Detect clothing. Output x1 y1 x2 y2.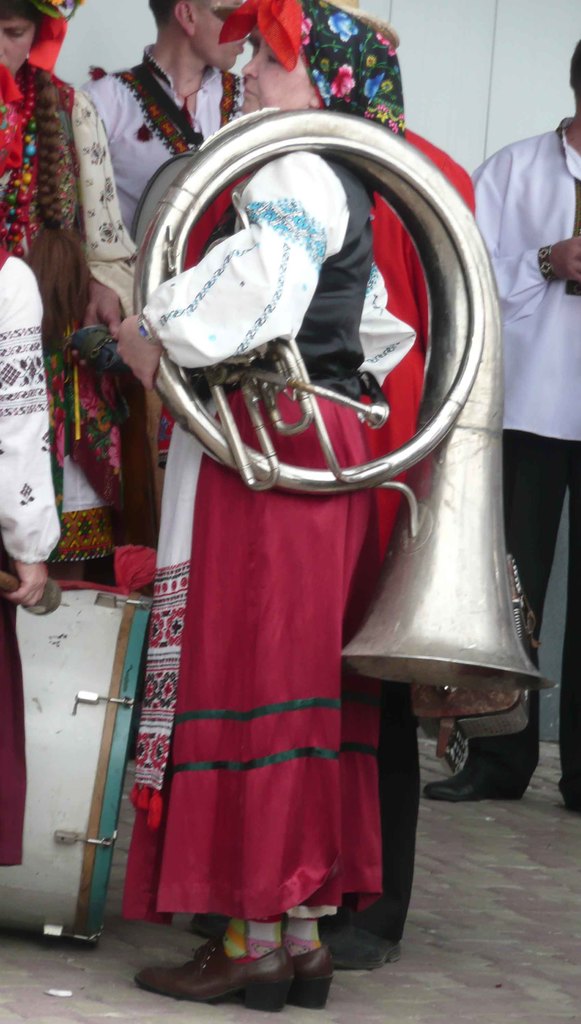
0 61 135 572.
